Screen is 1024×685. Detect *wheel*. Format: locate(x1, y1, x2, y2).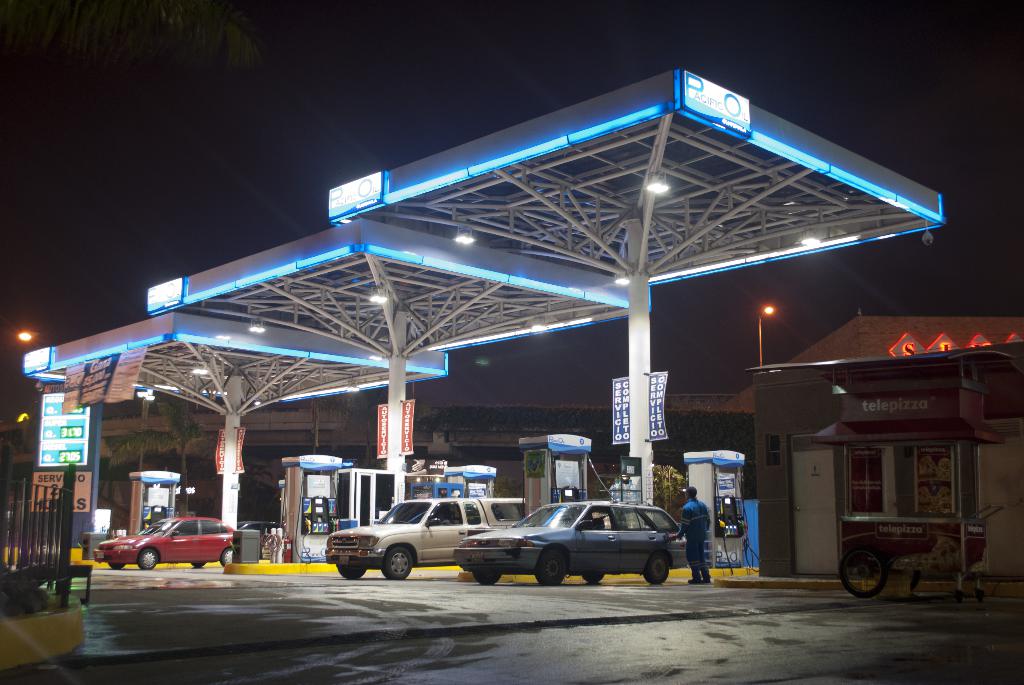
locate(840, 544, 887, 599).
